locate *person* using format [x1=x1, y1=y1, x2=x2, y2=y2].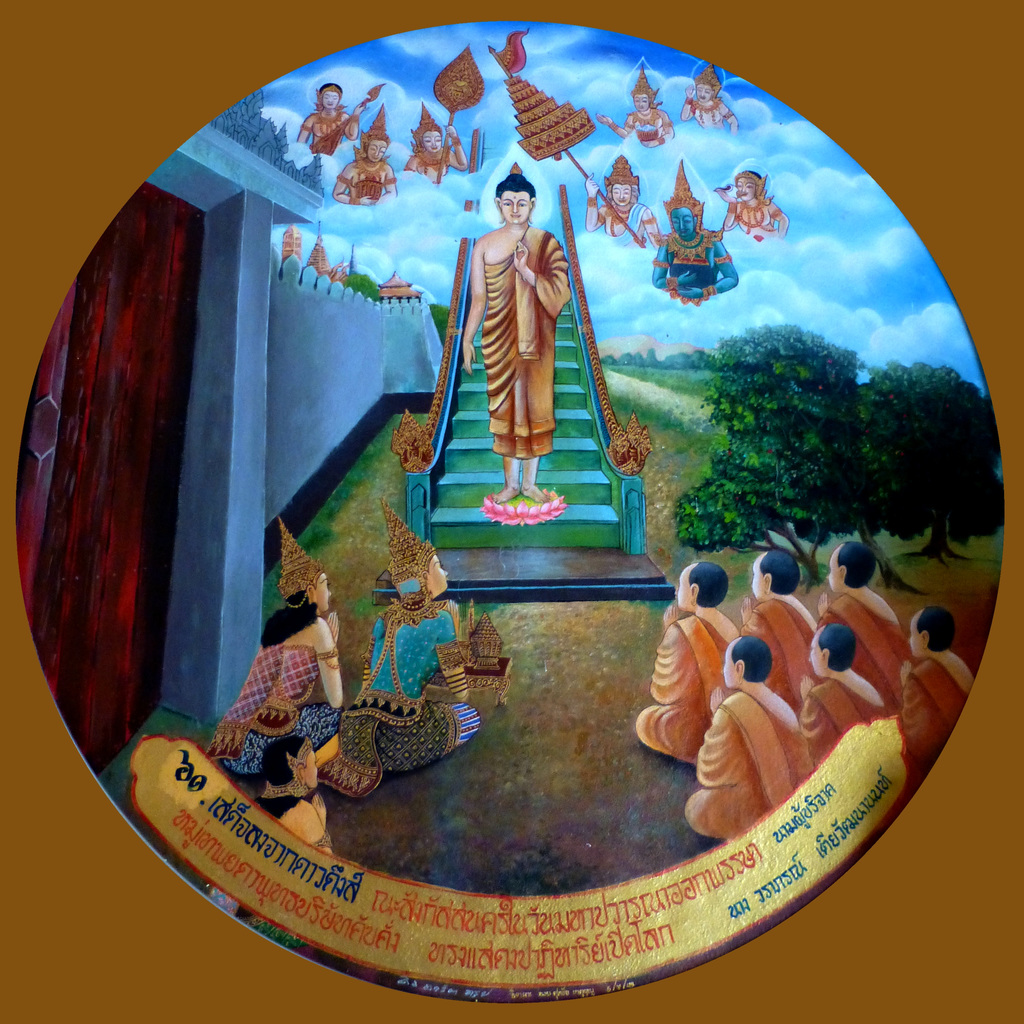
[x1=460, y1=162, x2=571, y2=503].
